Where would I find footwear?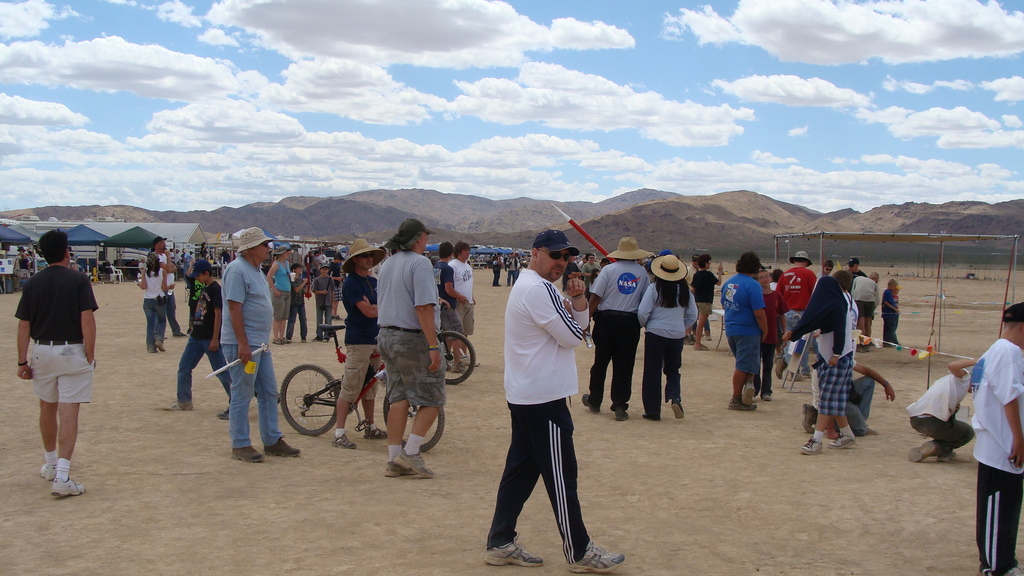
At rect(706, 336, 711, 340).
